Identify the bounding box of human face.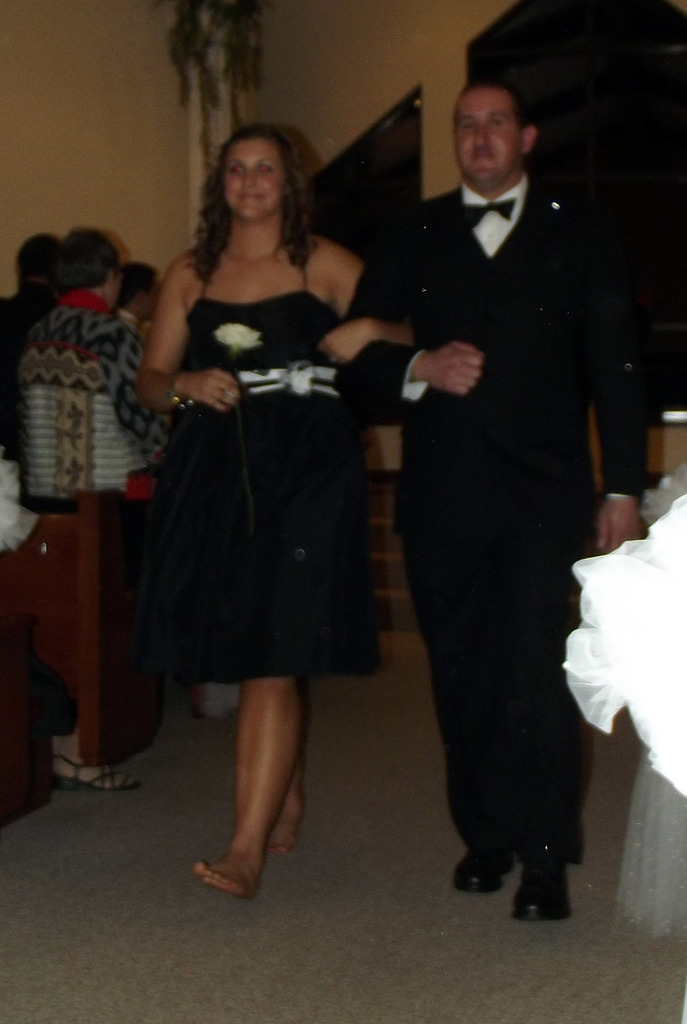
[225, 134, 279, 218].
